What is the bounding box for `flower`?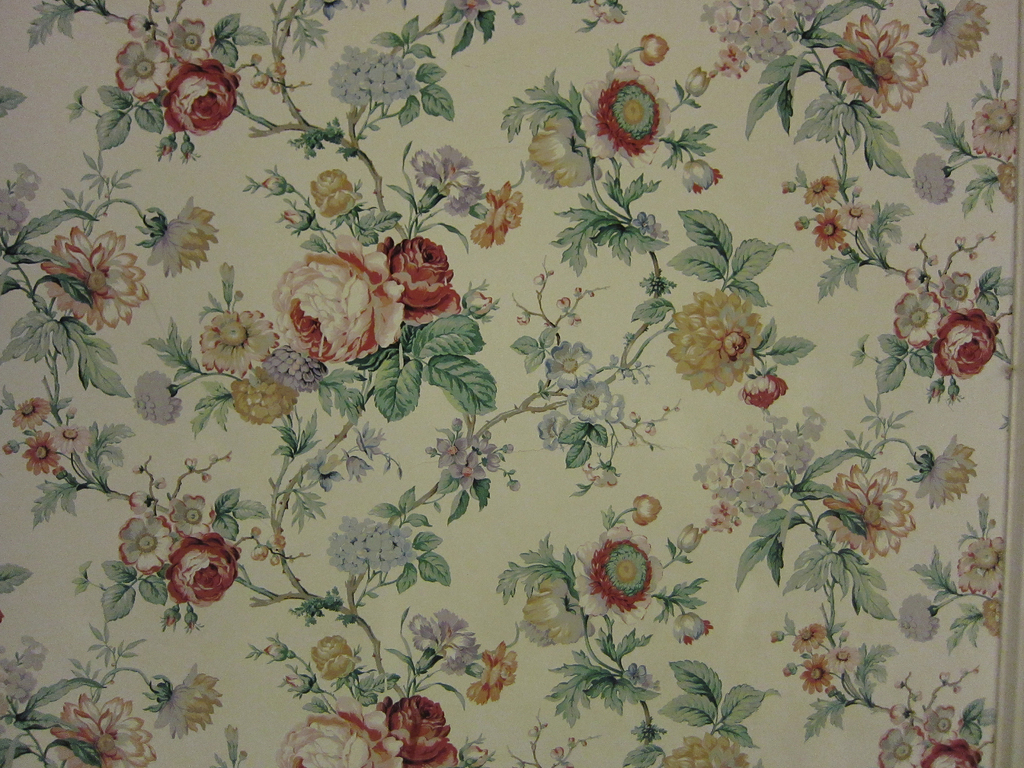
region(4, 441, 14, 452).
